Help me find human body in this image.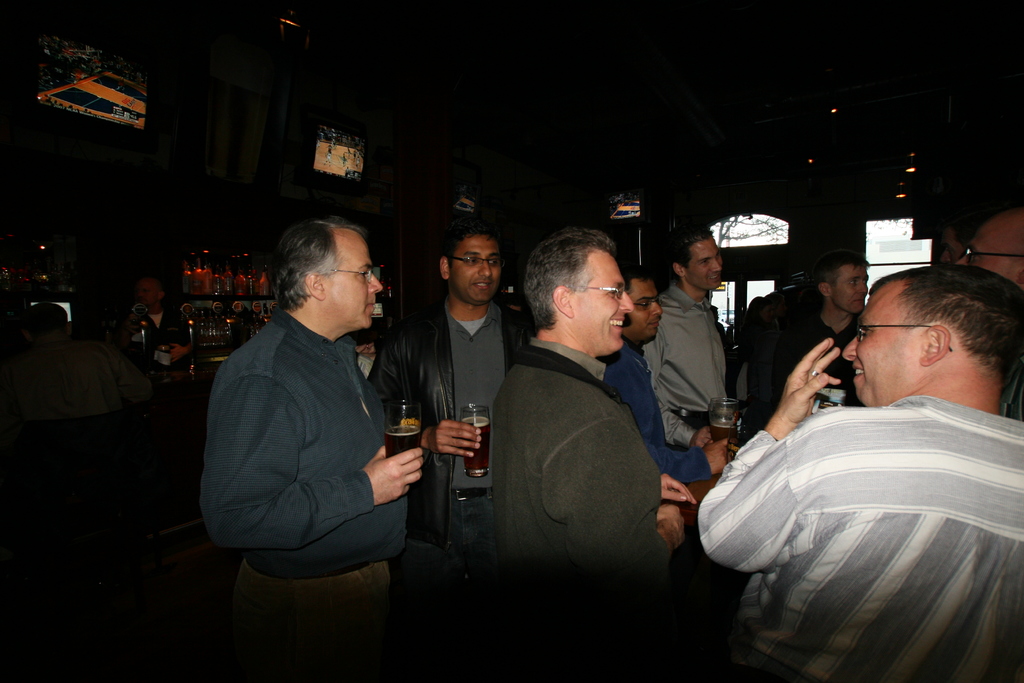
Found it: {"x1": 700, "y1": 261, "x2": 1023, "y2": 682}.
